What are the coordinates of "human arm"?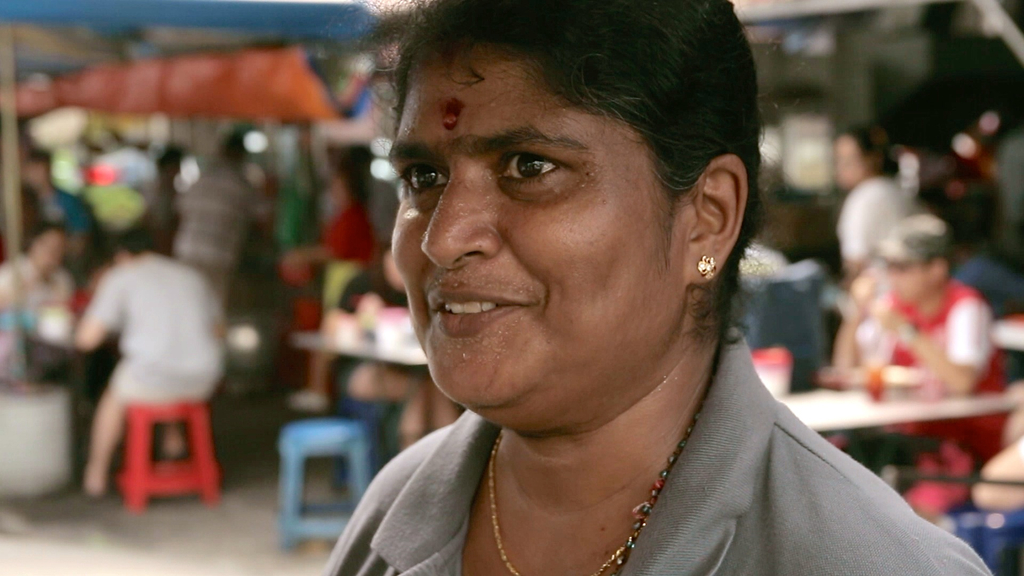
x1=826 y1=264 x2=872 y2=369.
